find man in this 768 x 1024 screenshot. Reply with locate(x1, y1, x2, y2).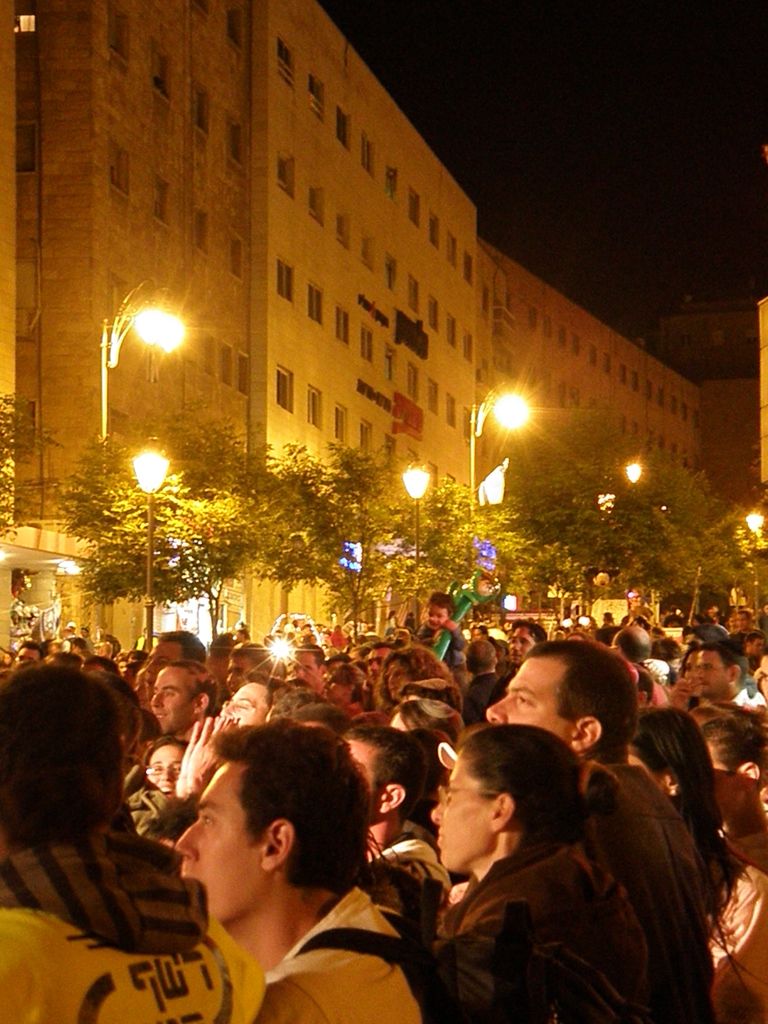
locate(455, 640, 513, 731).
